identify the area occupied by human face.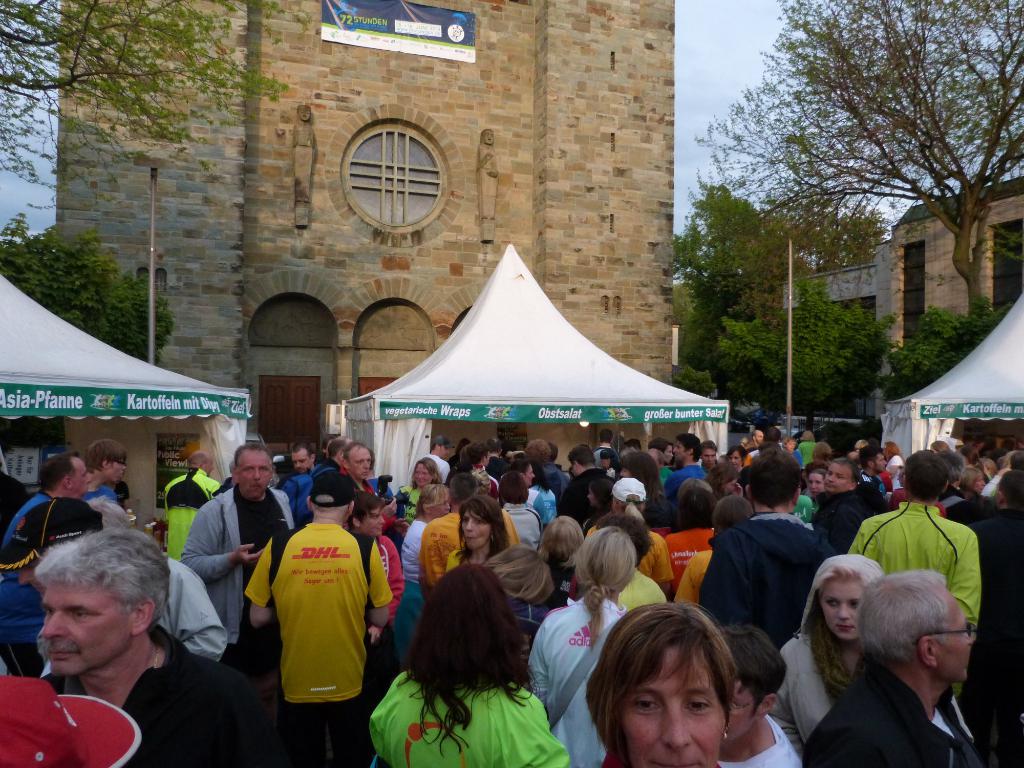
Area: (432, 492, 453, 518).
